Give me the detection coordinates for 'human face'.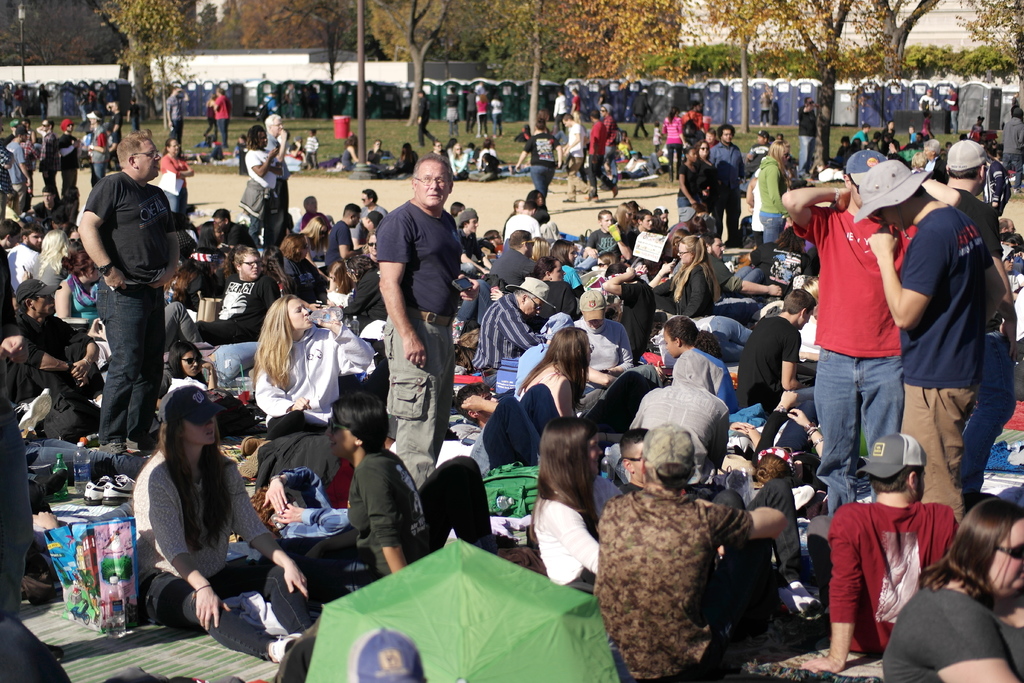
[685, 147, 699, 161].
